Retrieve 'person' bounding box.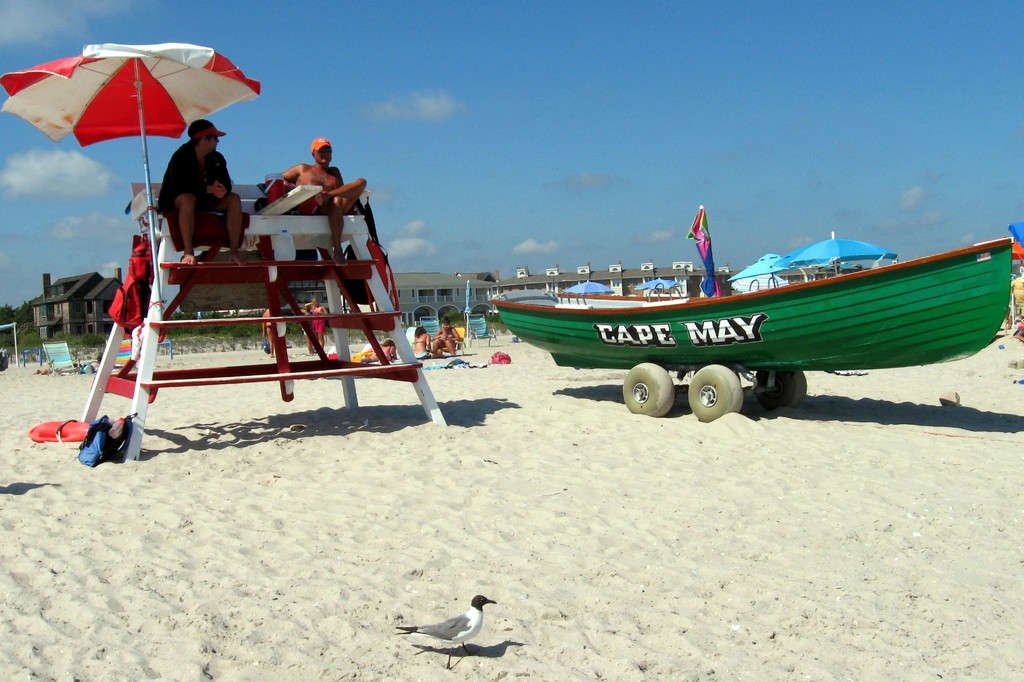
Bounding box: x1=1012, y1=276, x2=1023, y2=321.
